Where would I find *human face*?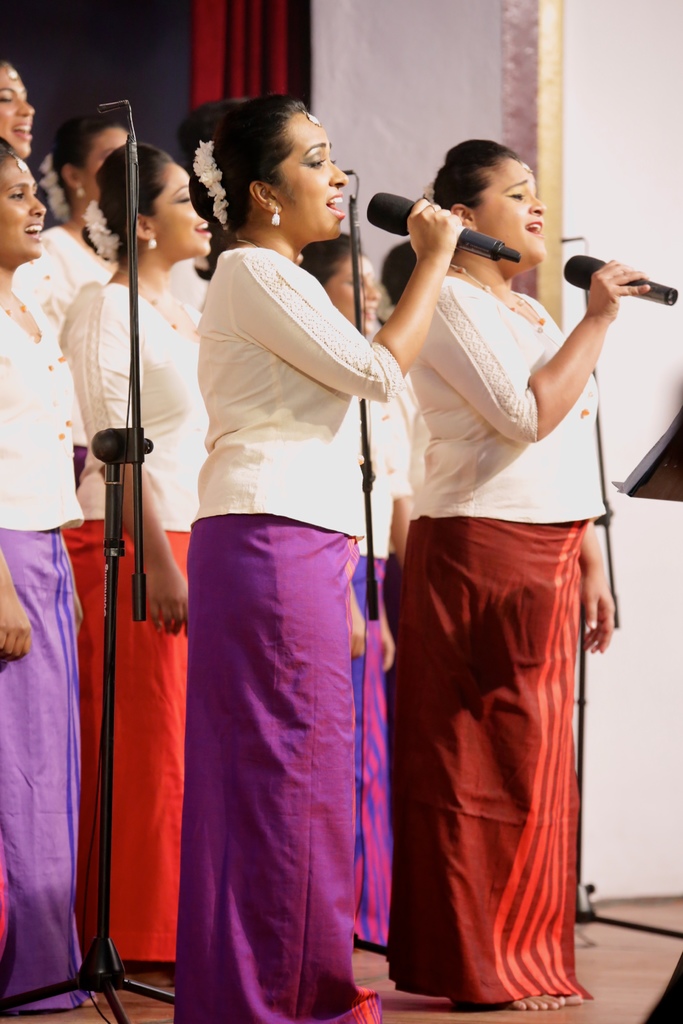
At (481,157,550,269).
